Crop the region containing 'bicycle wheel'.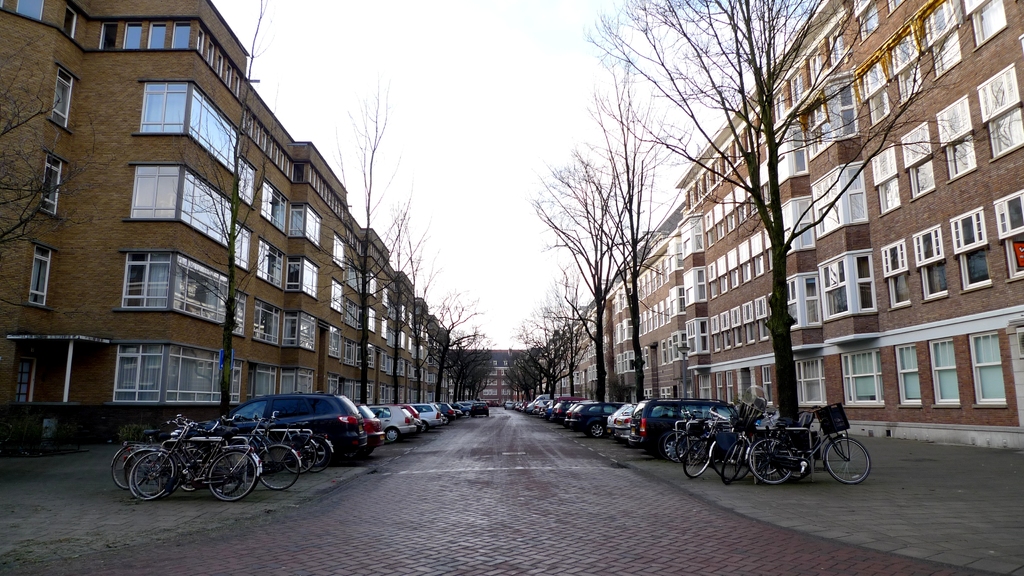
Crop region: [675,433,702,467].
